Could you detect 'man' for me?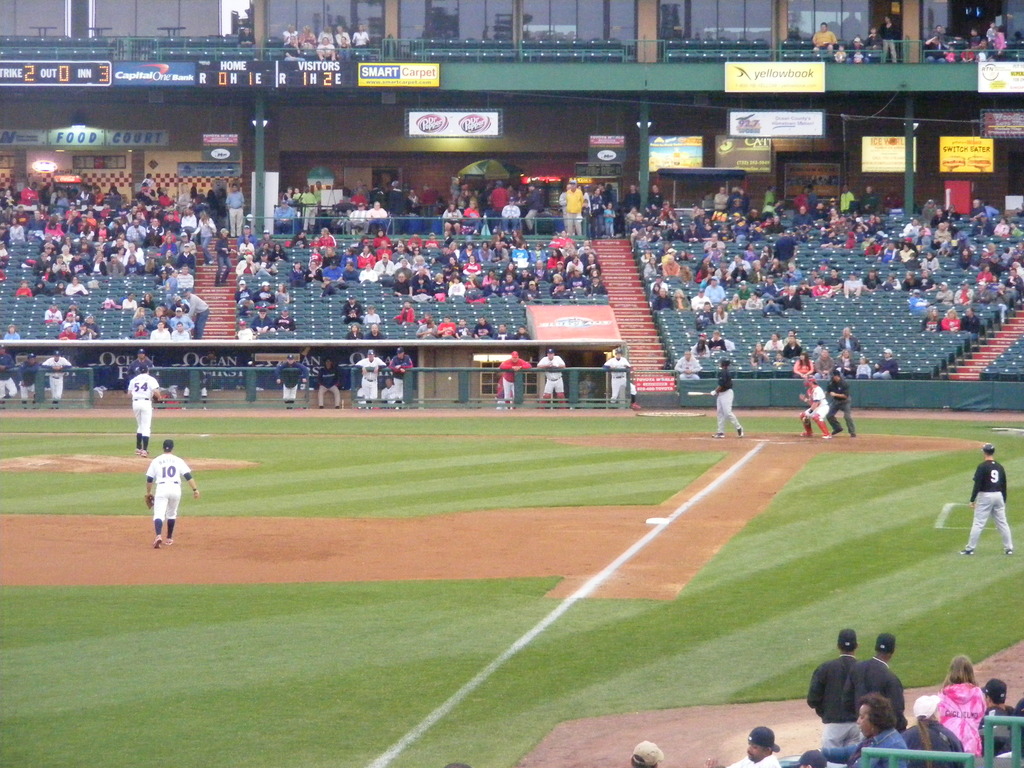
Detection result: bbox=(284, 36, 307, 62).
